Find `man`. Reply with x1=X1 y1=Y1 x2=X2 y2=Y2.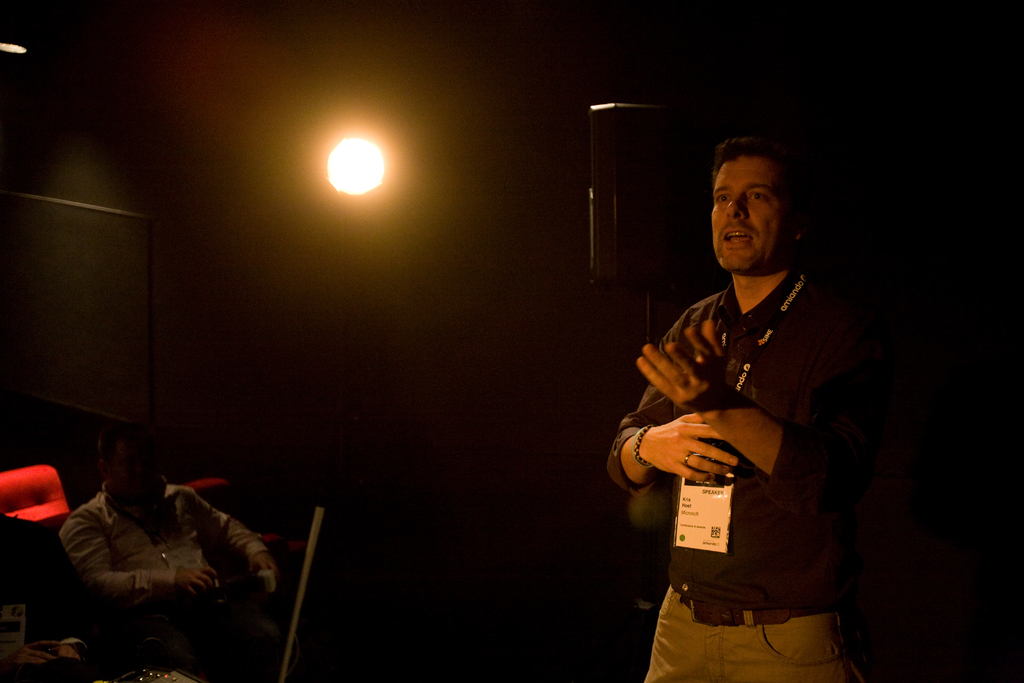
x1=603 y1=131 x2=893 y2=682.
